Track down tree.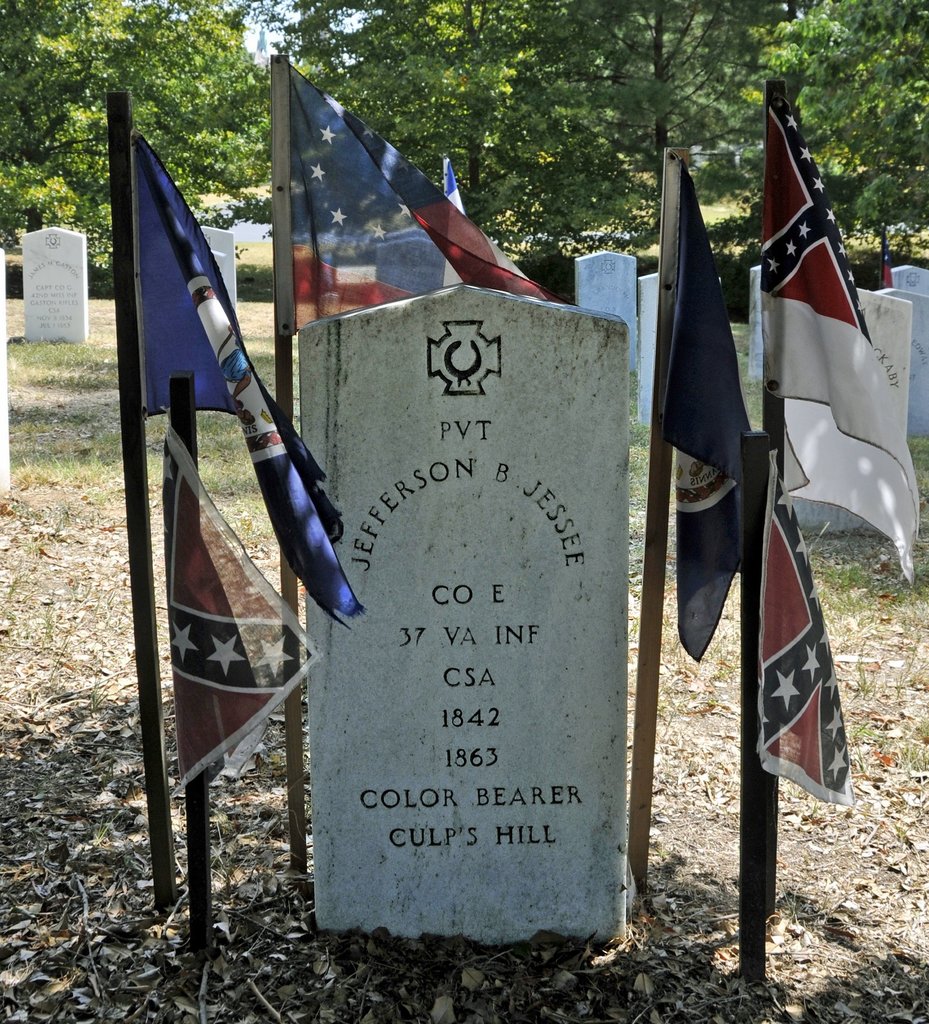
Tracked to [left=742, top=0, right=928, bottom=275].
